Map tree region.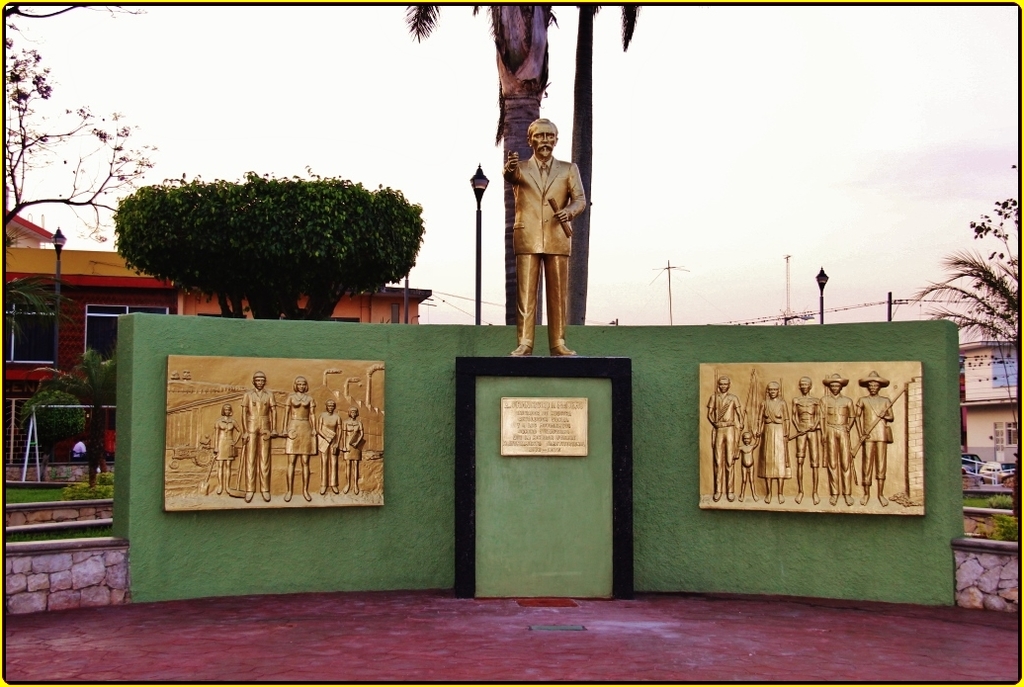
Mapped to {"x1": 120, "y1": 165, "x2": 425, "y2": 314}.
